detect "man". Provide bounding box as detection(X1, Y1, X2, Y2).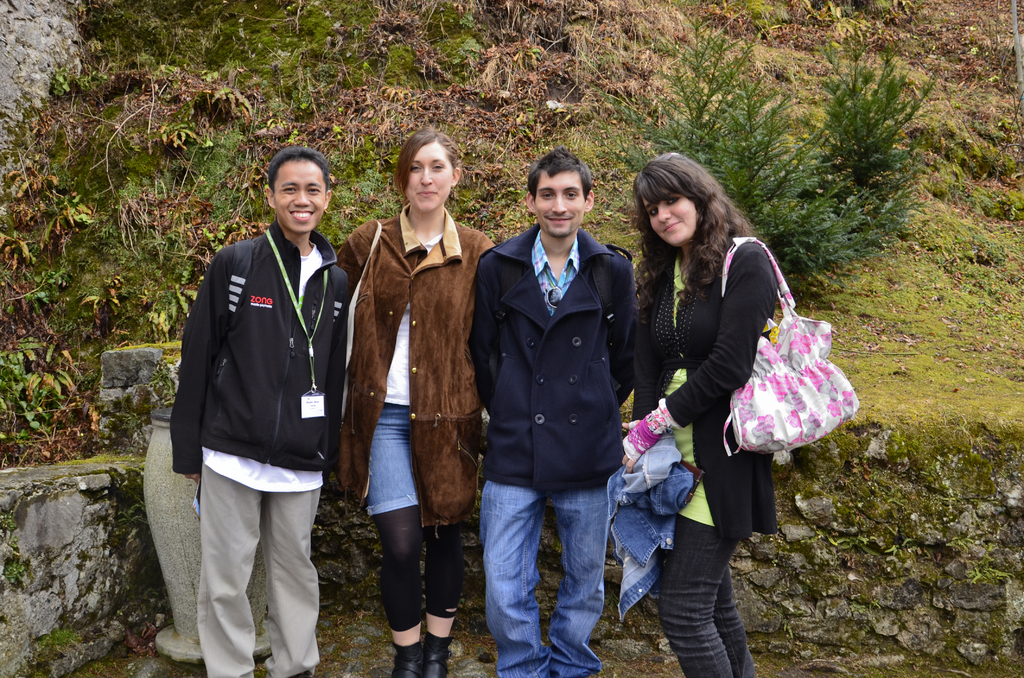
detection(468, 144, 645, 677).
